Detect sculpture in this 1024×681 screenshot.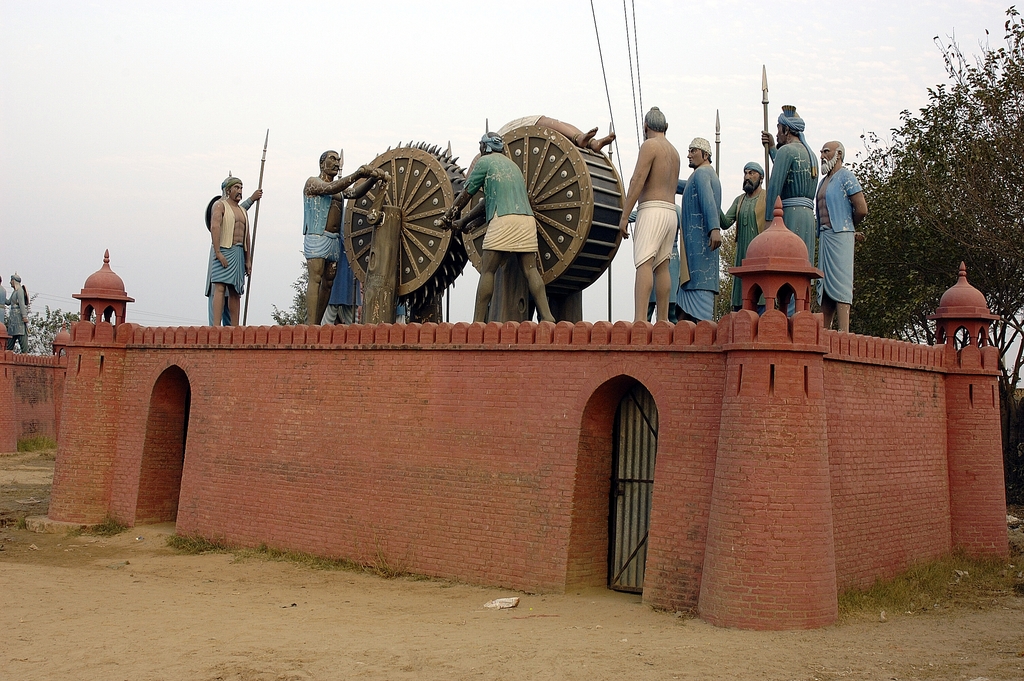
Detection: box=[296, 139, 395, 325].
